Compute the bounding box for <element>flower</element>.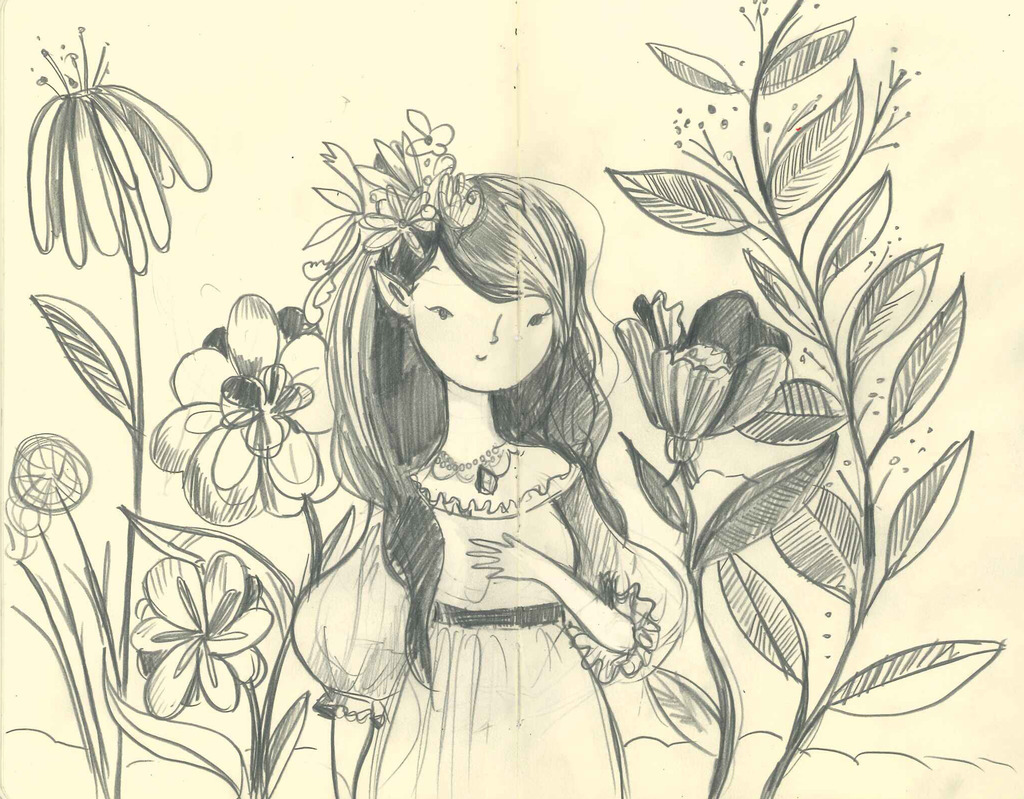
20 23 215 277.
